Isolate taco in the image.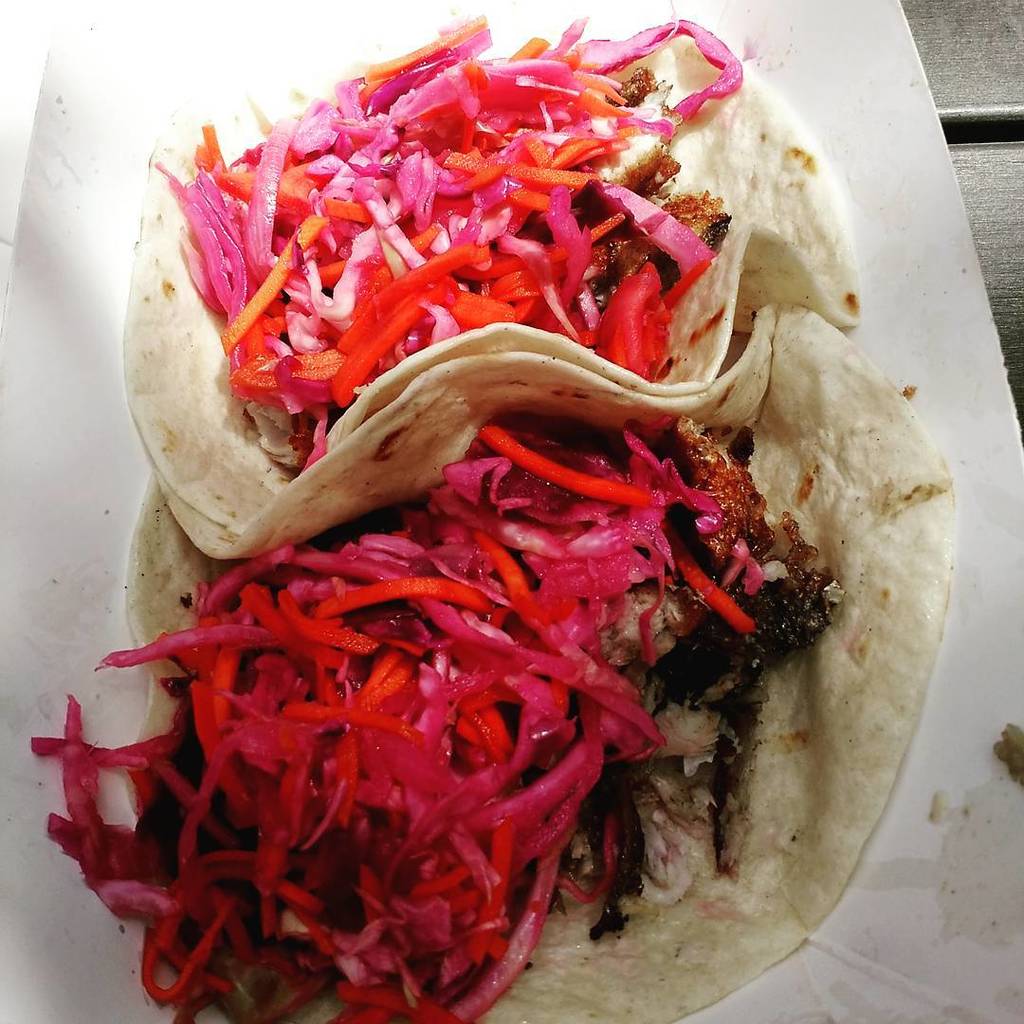
Isolated region: 120:0:861:563.
